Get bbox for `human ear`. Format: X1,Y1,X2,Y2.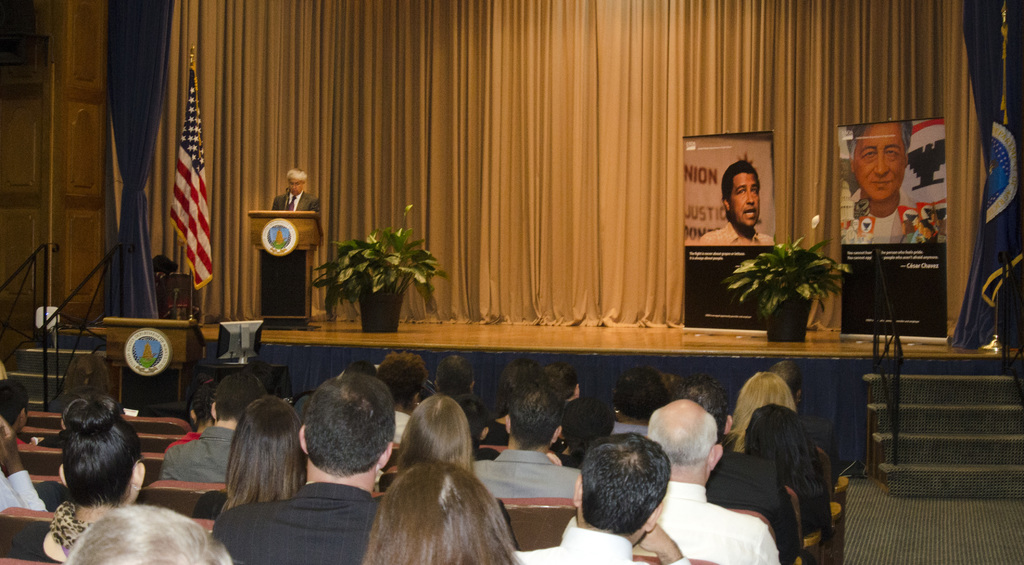
552,427,561,445.
